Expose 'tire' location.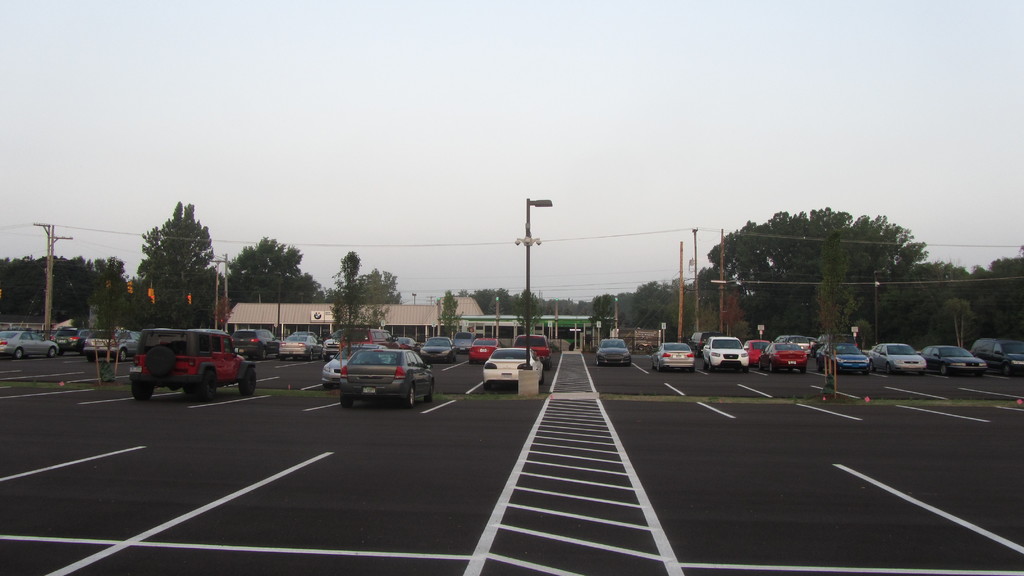
Exposed at <region>446, 356, 452, 367</region>.
